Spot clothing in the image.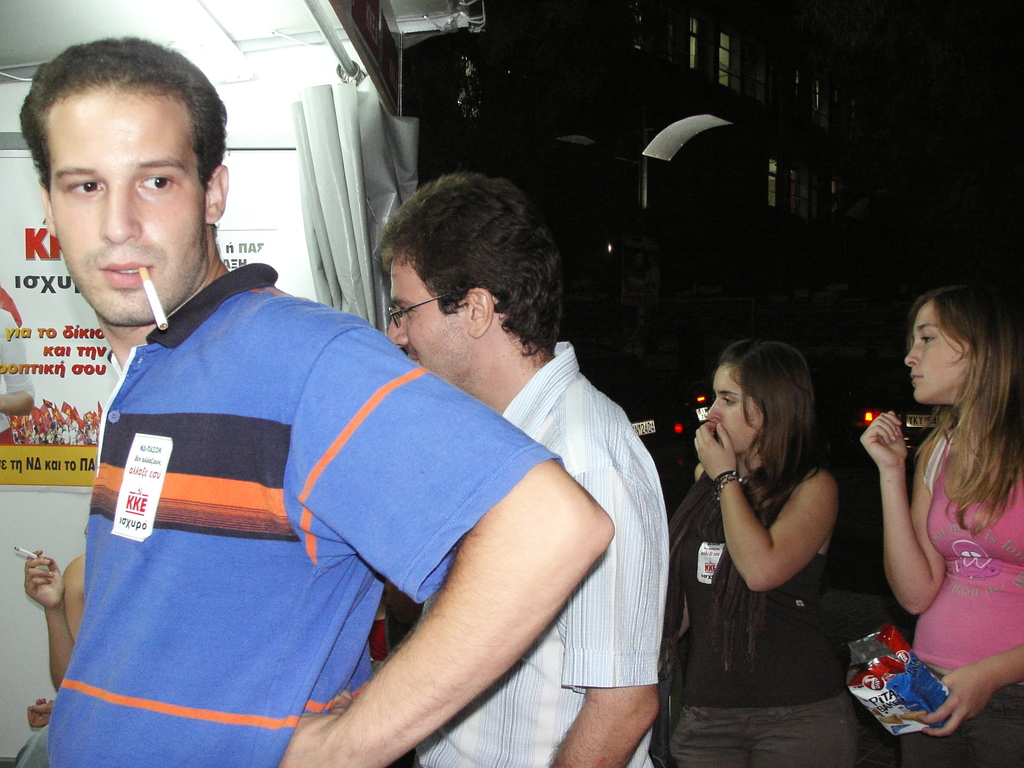
clothing found at 44/265/566/767.
